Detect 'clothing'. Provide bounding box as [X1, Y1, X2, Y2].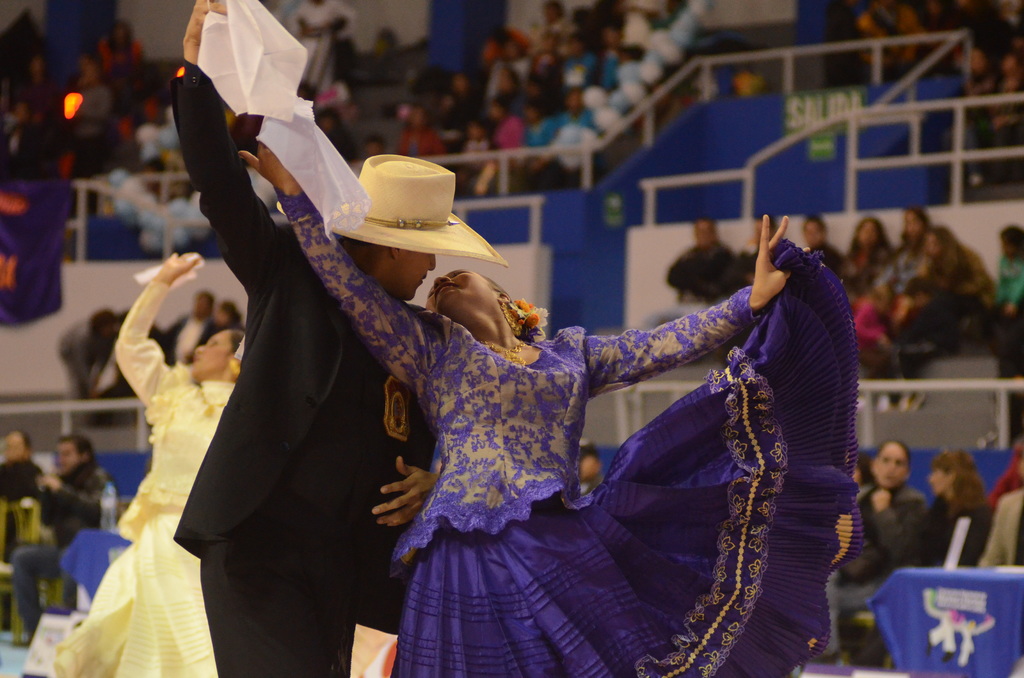
[661, 239, 1023, 379].
